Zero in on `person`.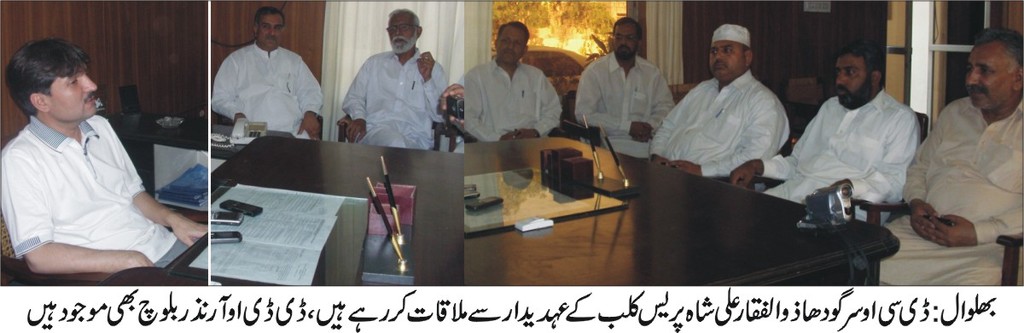
Zeroed in: {"x1": 459, "y1": 20, "x2": 562, "y2": 138}.
